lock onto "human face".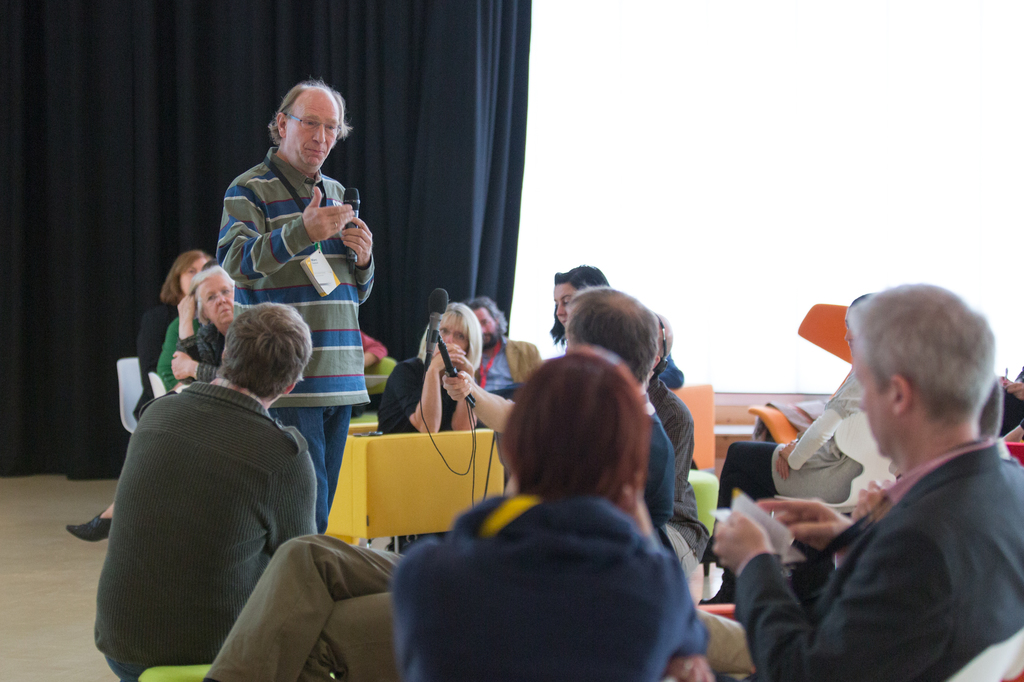
Locked: 280,87,342,170.
